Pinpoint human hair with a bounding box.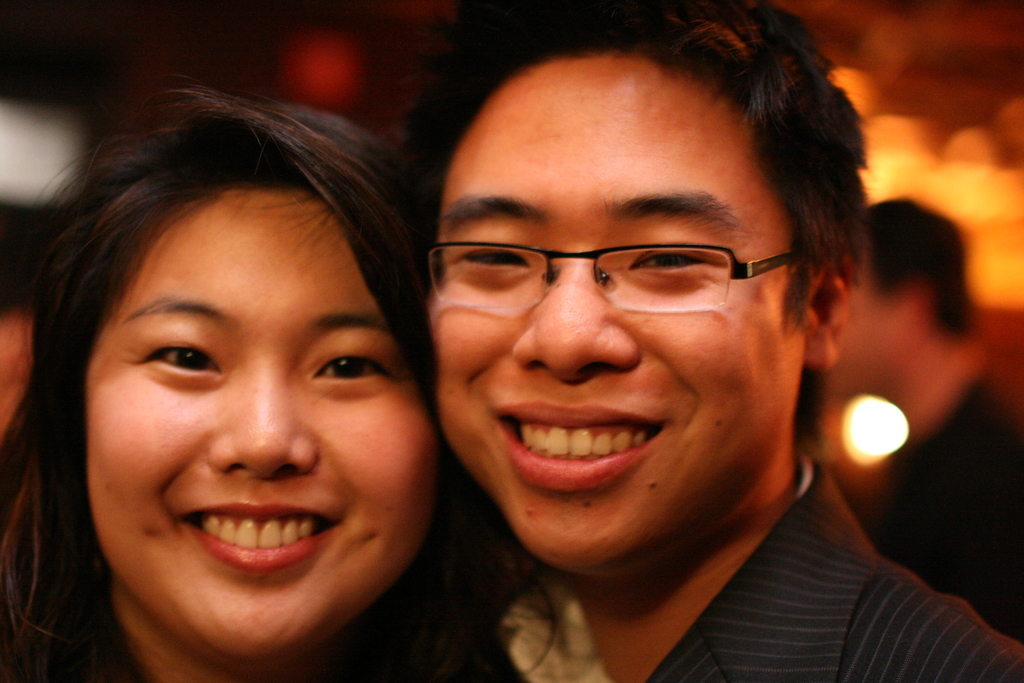
BBox(6, 85, 438, 679).
